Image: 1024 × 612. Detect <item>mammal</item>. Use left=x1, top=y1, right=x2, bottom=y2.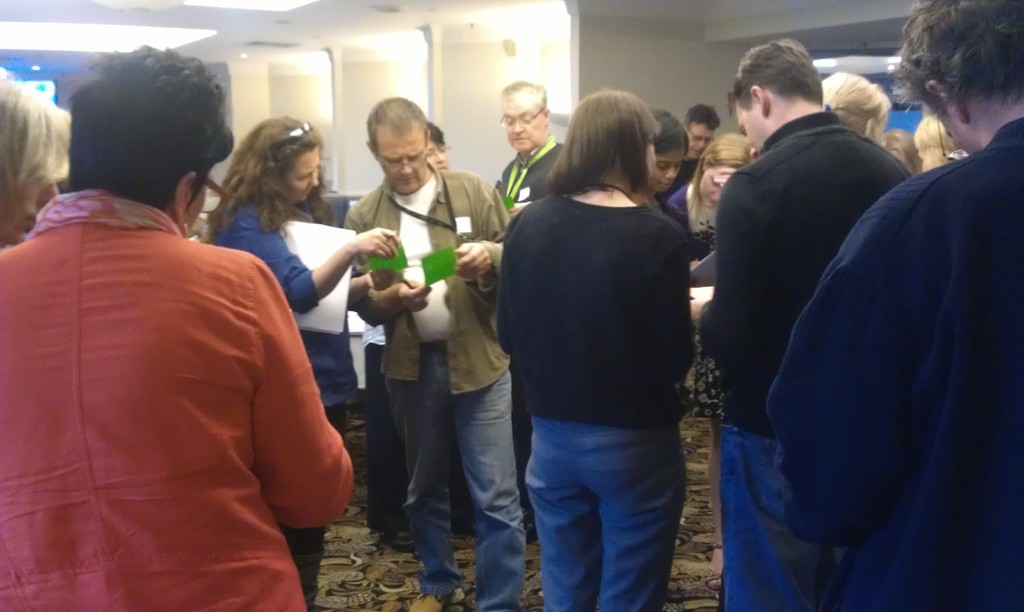
left=204, top=111, right=403, bottom=611.
